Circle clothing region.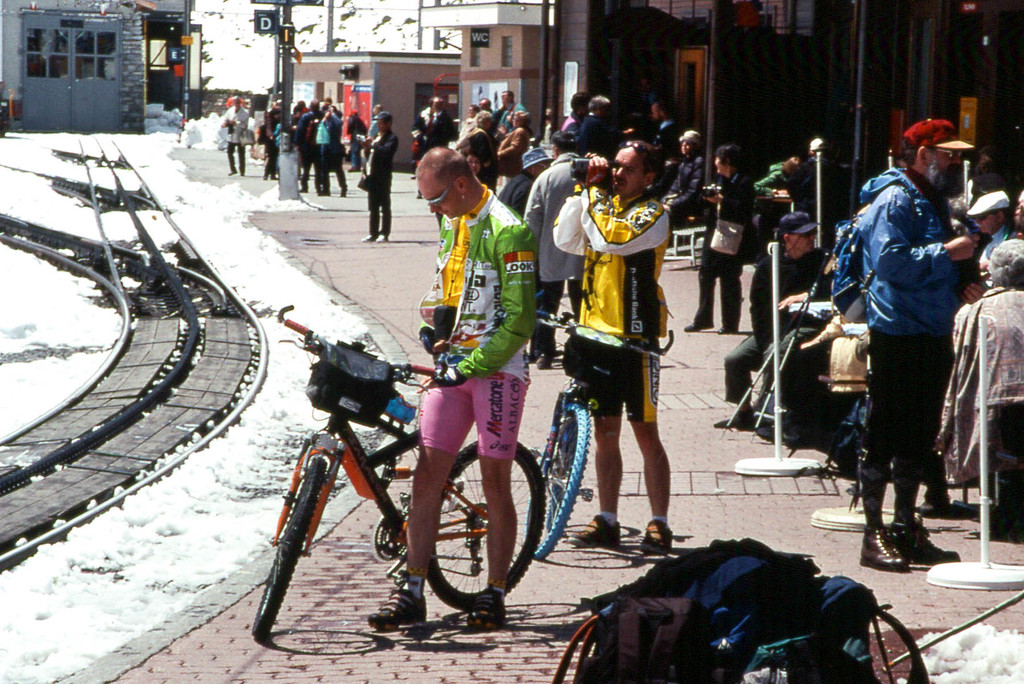
Region: {"left": 458, "top": 116, "right": 477, "bottom": 136}.
